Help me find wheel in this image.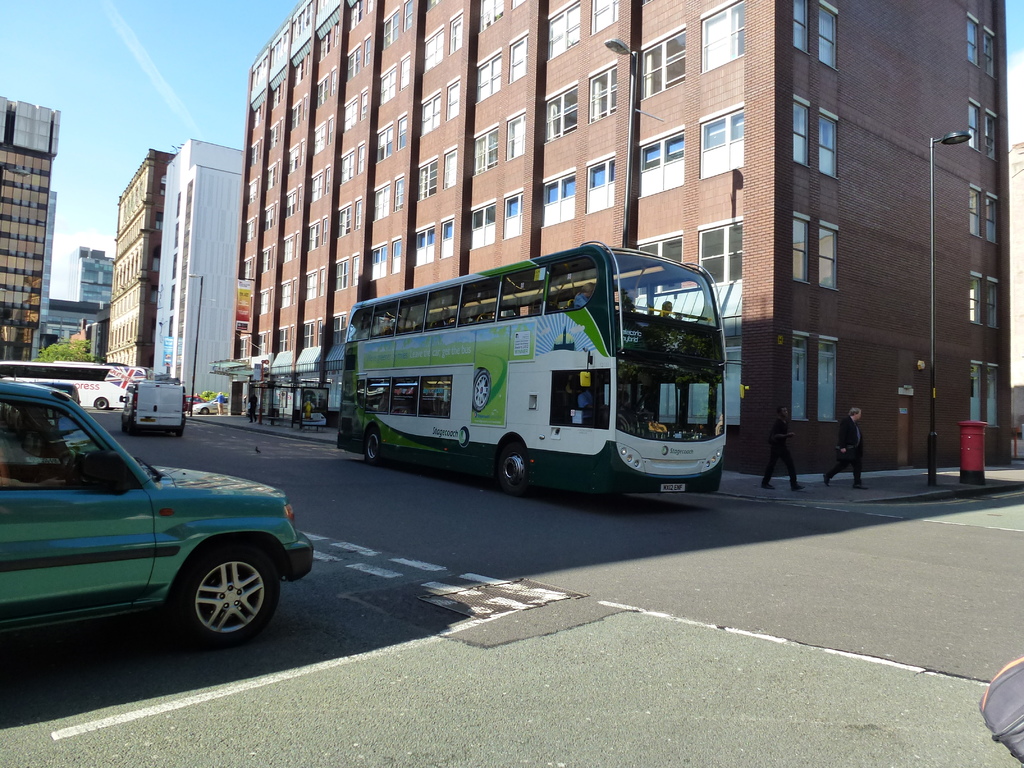
Found it: {"left": 171, "top": 539, "right": 282, "bottom": 648}.
